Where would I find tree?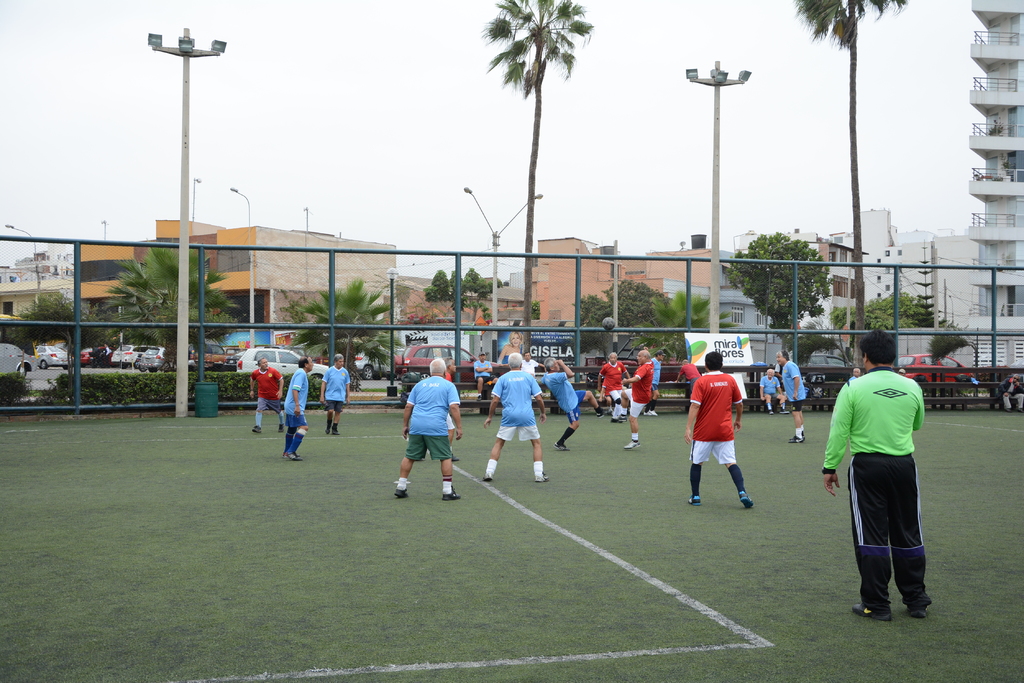
At Rect(458, 0, 616, 342).
